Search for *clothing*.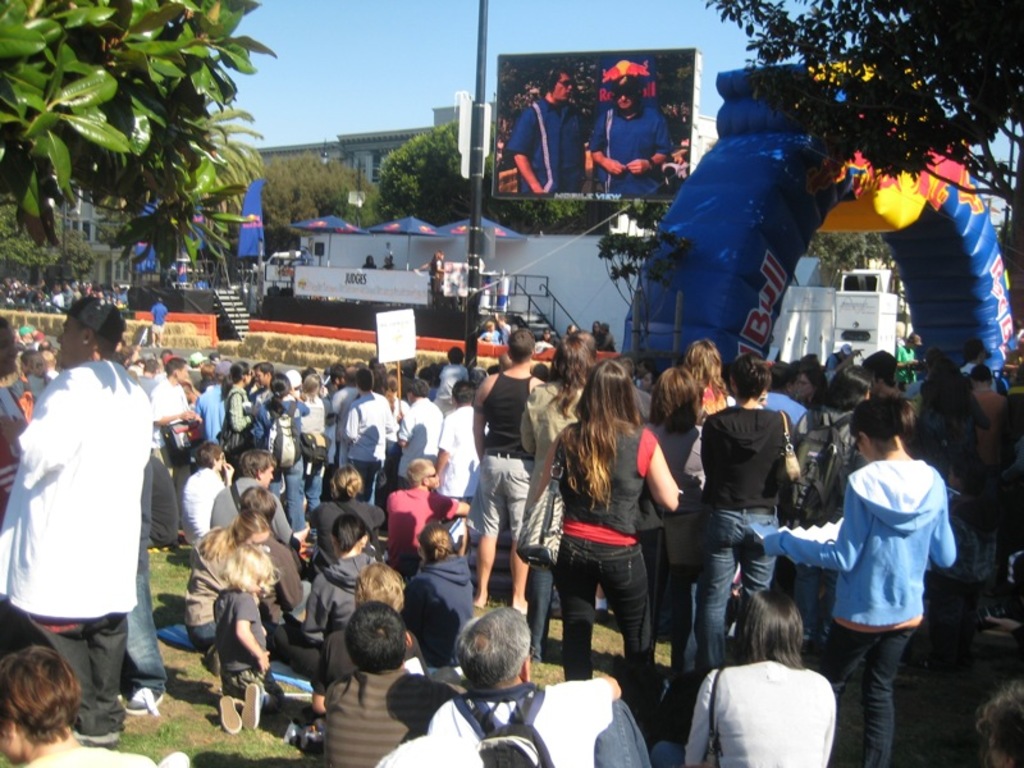
Found at (500,93,593,198).
